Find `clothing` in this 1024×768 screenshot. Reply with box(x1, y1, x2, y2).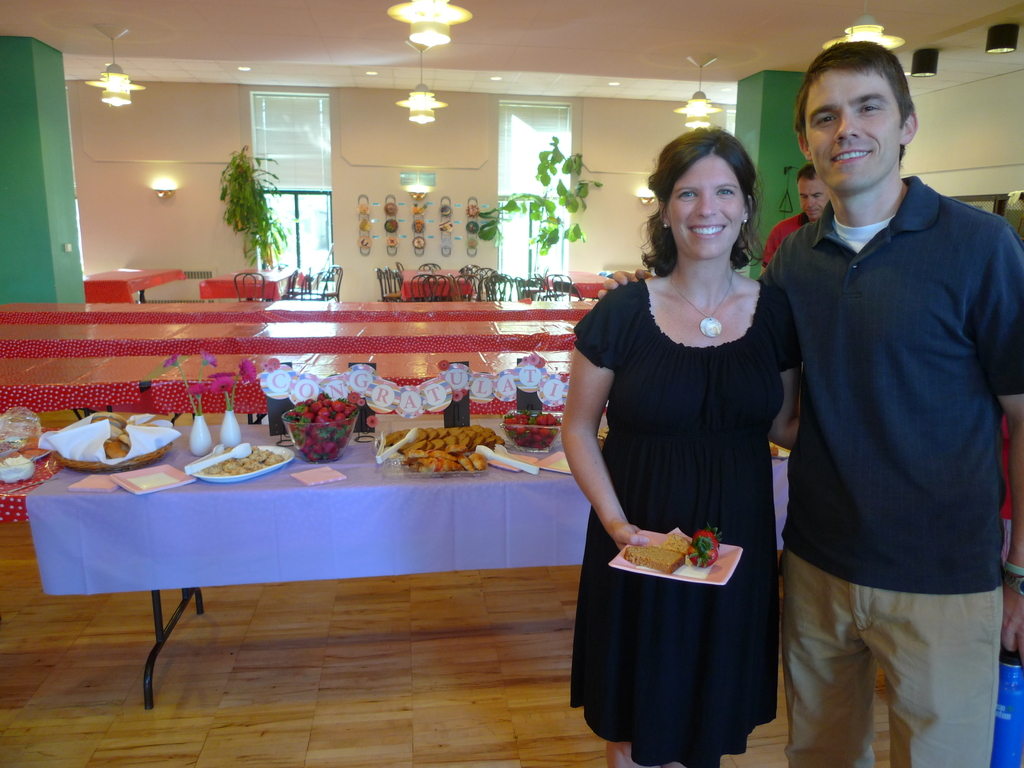
box(759, 210, 819, 273).
